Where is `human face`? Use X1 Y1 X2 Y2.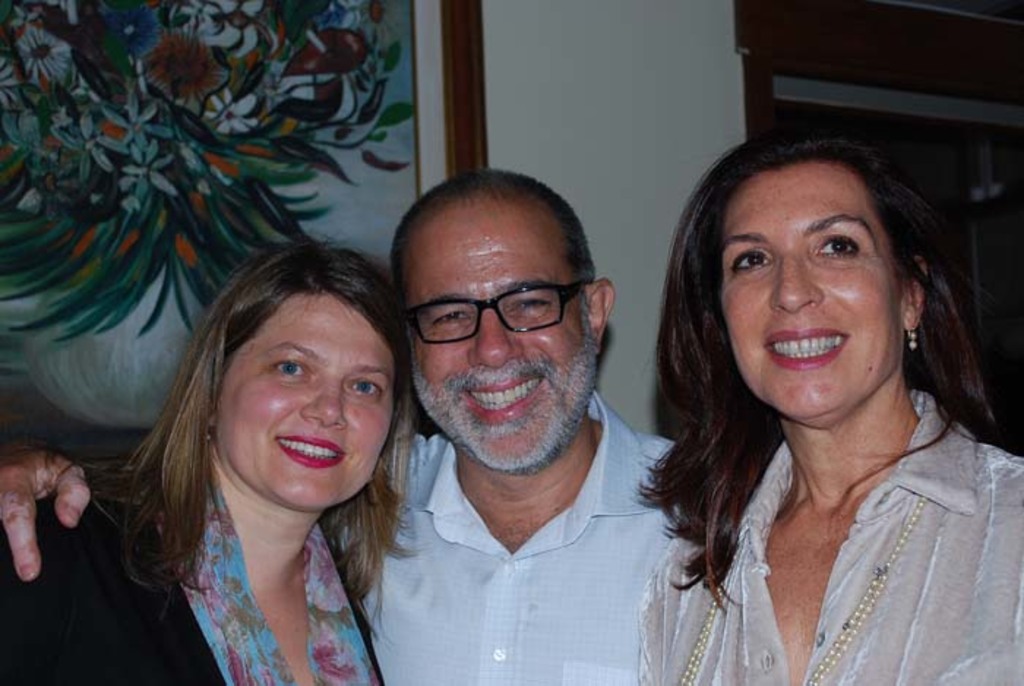
410 197 601 468.
